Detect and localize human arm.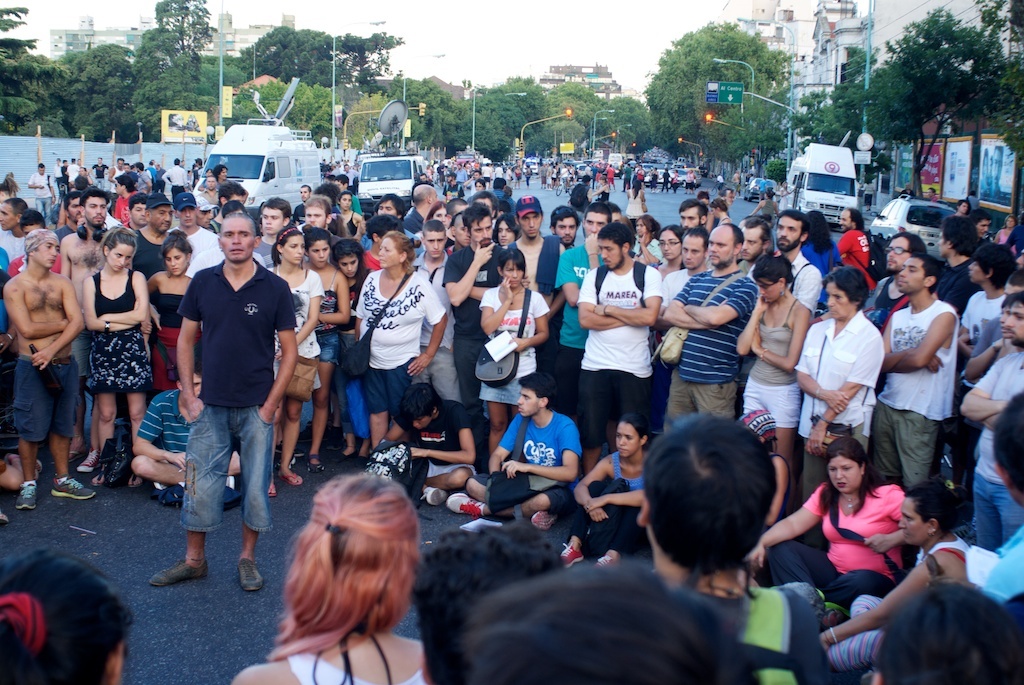
Localized at 880,310,956,373.
